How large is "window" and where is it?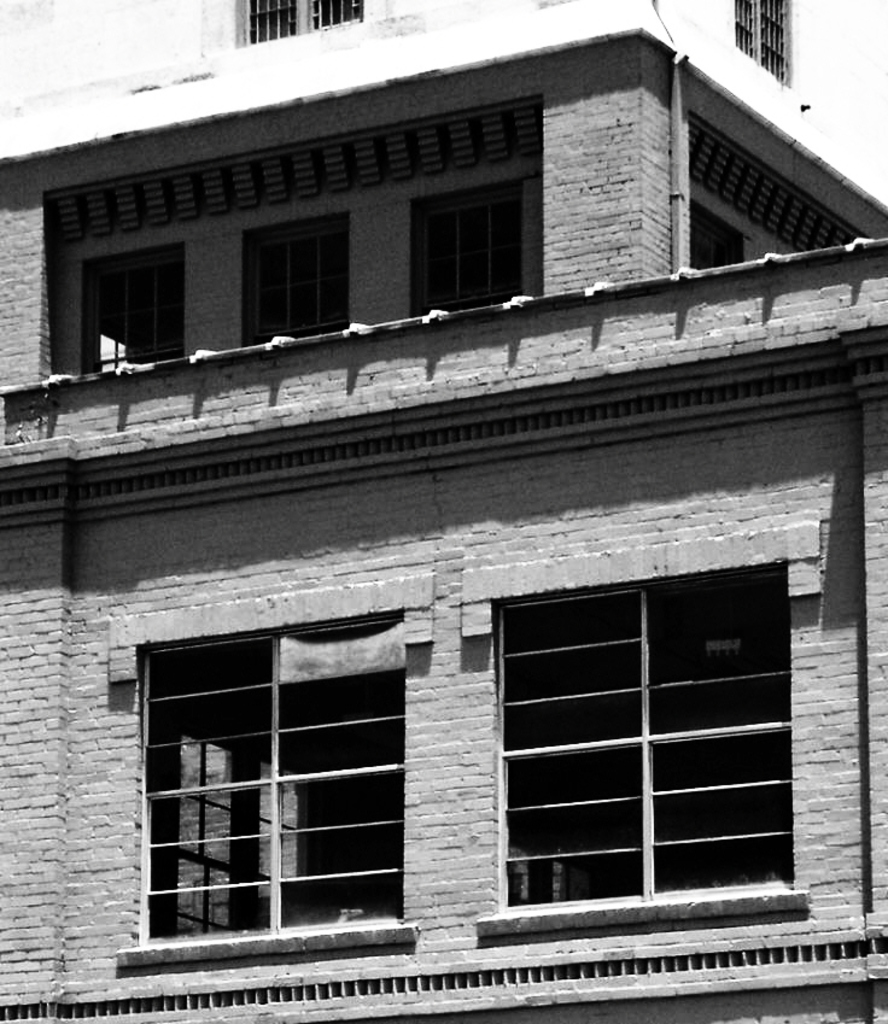
Bounding box: bbox=[241, 0, 376, 47].
